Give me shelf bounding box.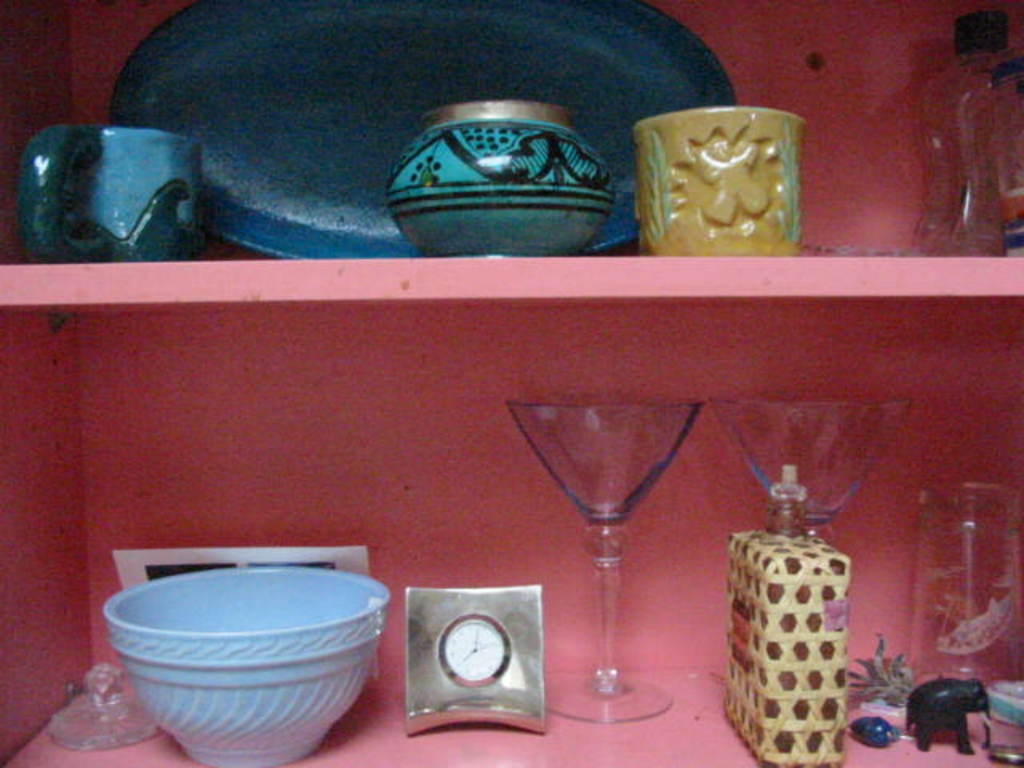
[0, 302, 1022, 766].
